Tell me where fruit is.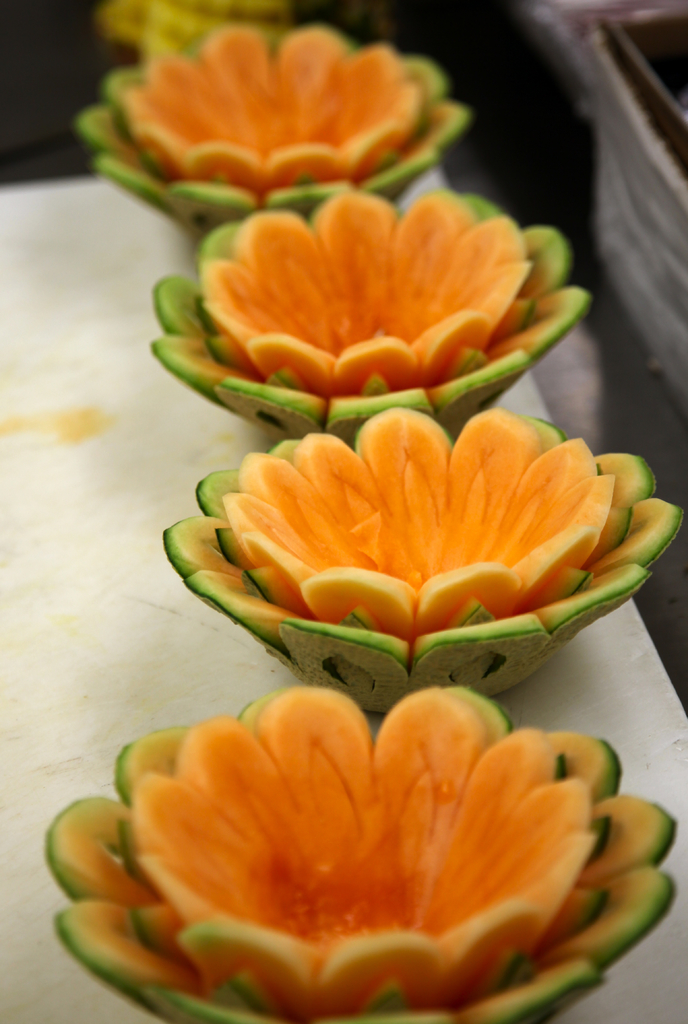
fruit is at bbox(214, 399, 625, 632).
